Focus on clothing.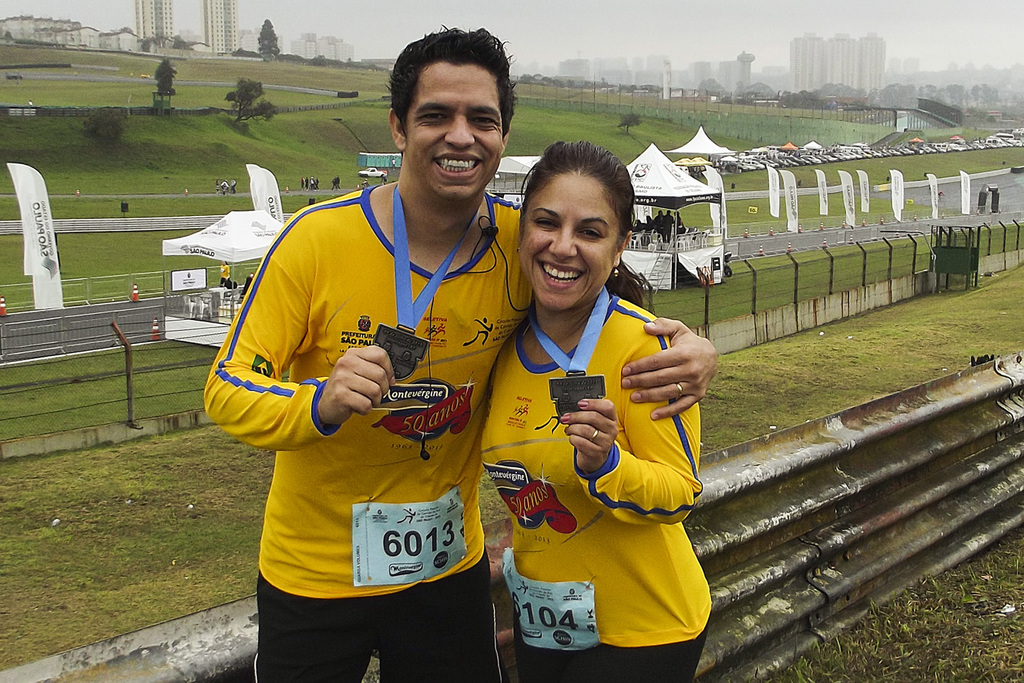
Focused at [480, 291, 715, 648].
